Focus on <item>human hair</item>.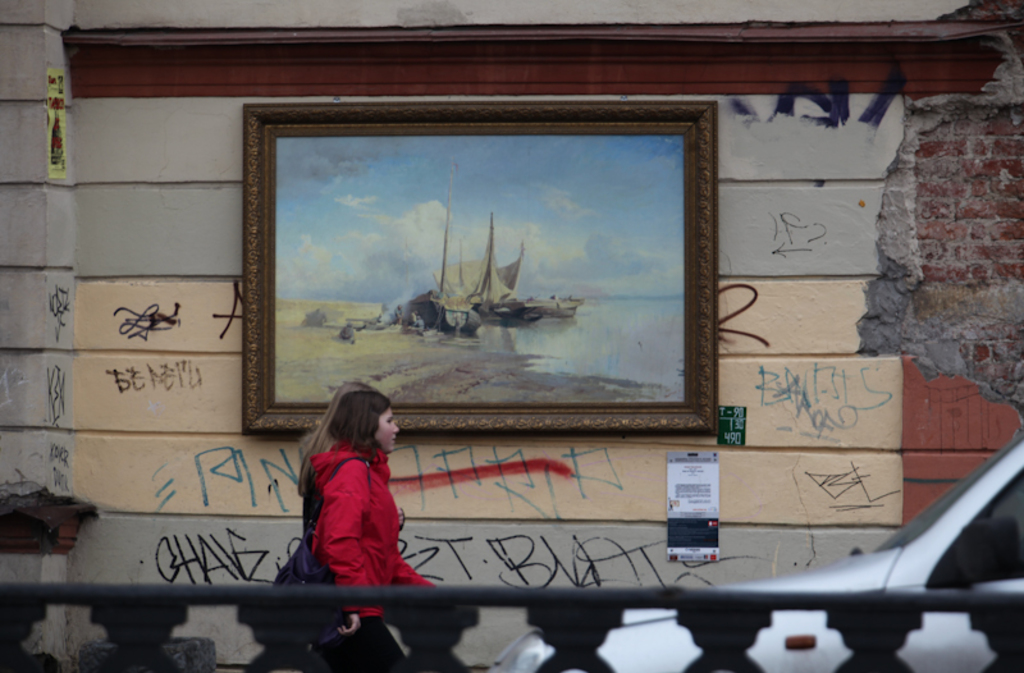
Focused at {"x1": 301, "y1": 379, "x2": 374, "y2": 491}.
